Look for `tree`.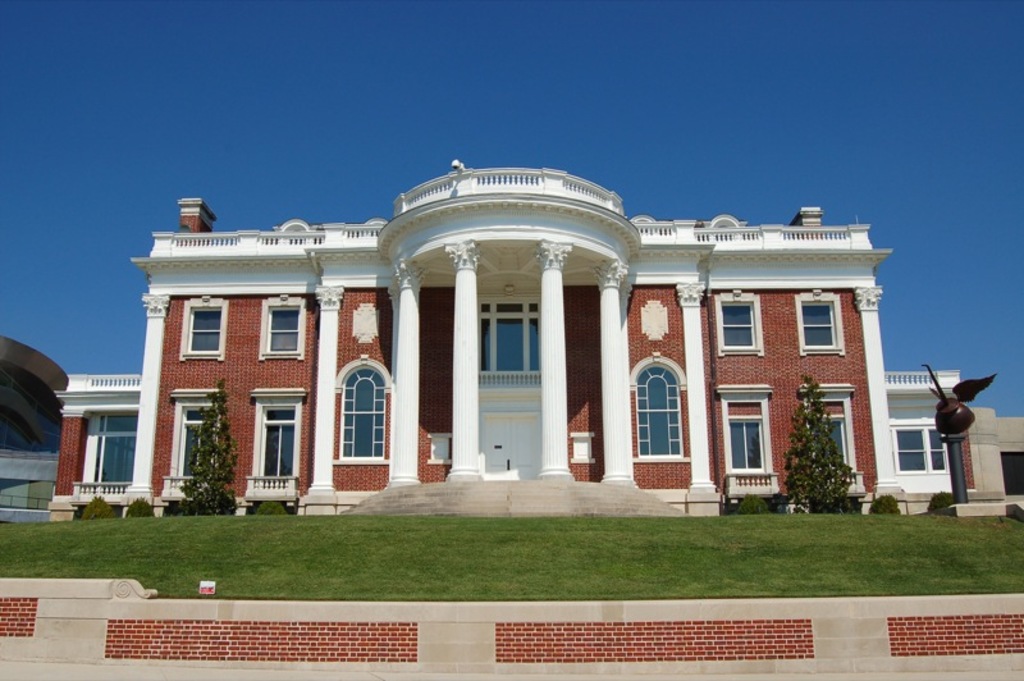
Found: region(179, 374, 238, 520).
